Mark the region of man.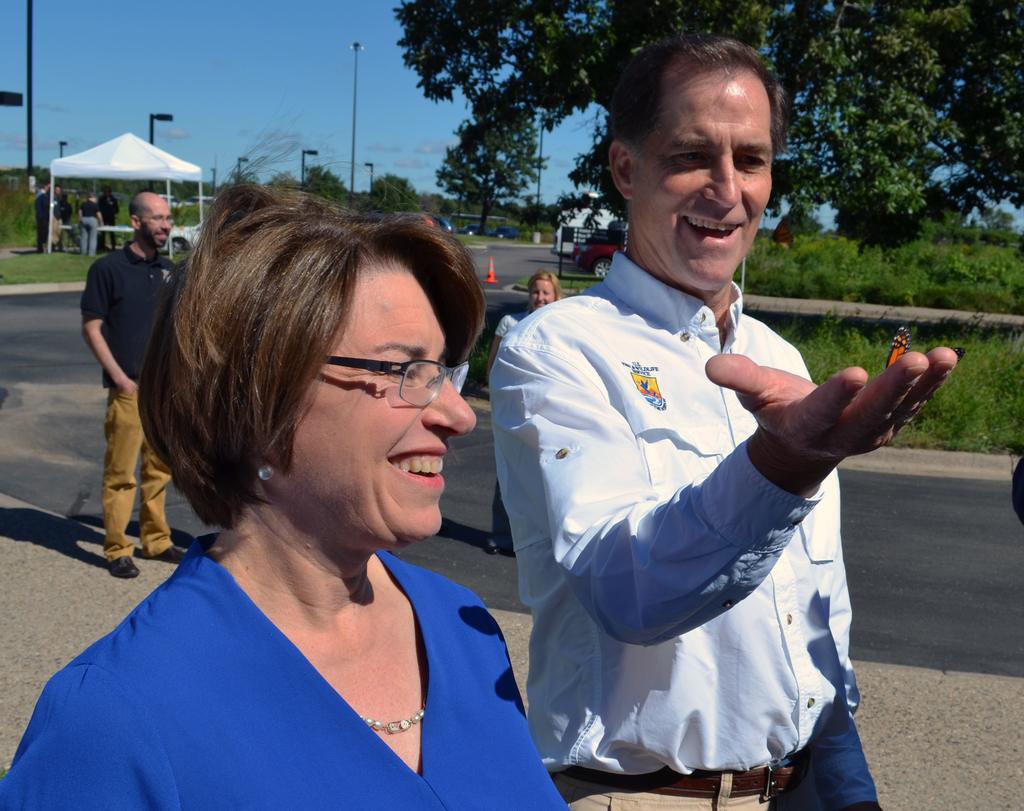
Region: [x1=35, y1=182, x2=64, y2=256].
